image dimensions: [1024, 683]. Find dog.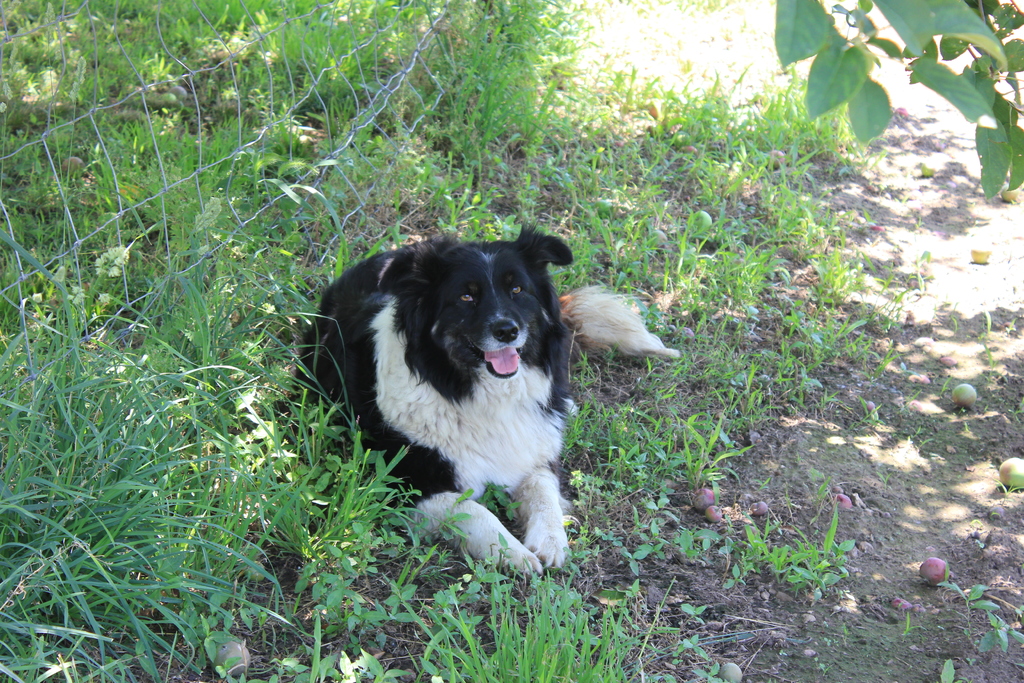
{"x1": 292, "y1": 220, "x2": 686, "y2": 580}.
